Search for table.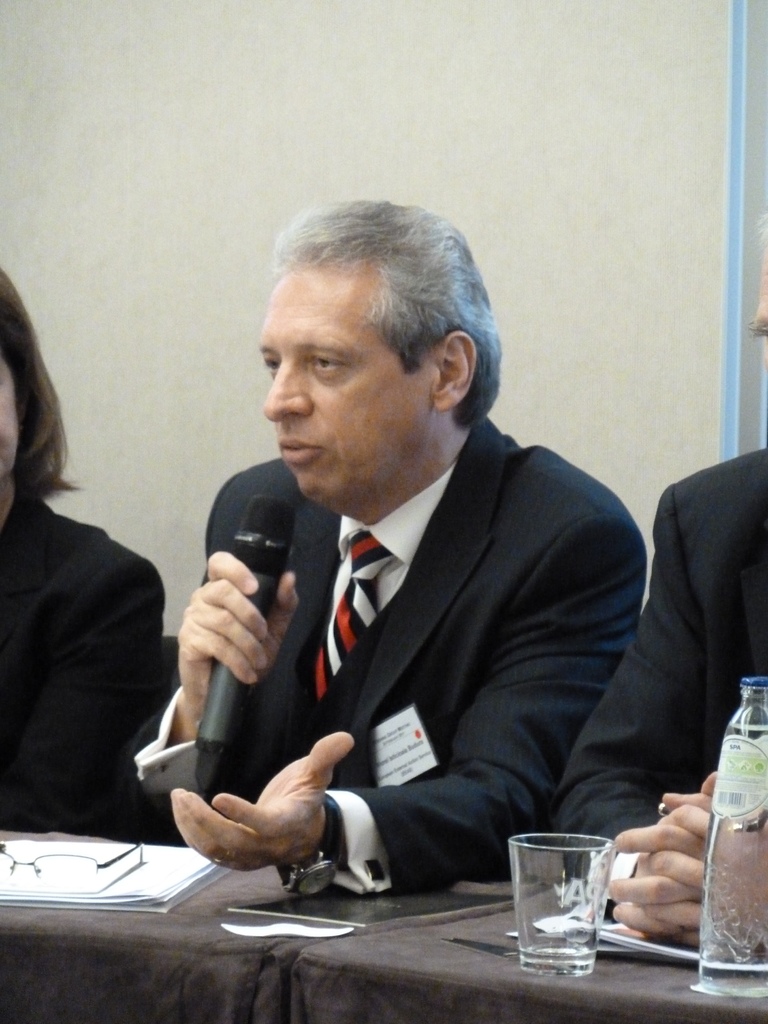
Found at detection(73, 786, 728, 1001).
